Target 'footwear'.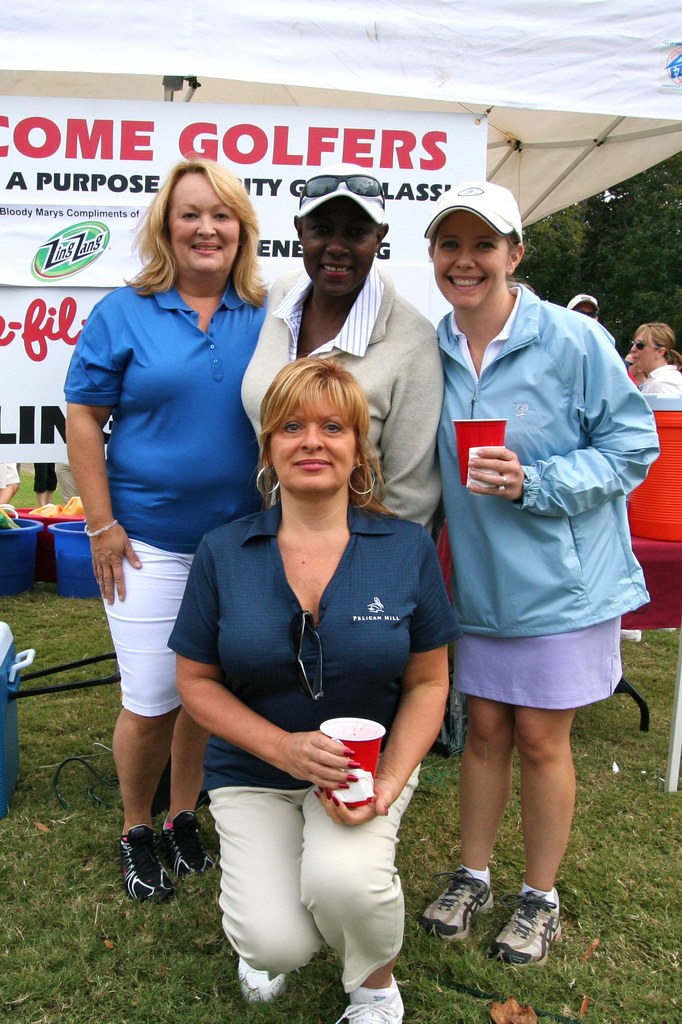
Target region: box=[341, 981, 409, 1023].
